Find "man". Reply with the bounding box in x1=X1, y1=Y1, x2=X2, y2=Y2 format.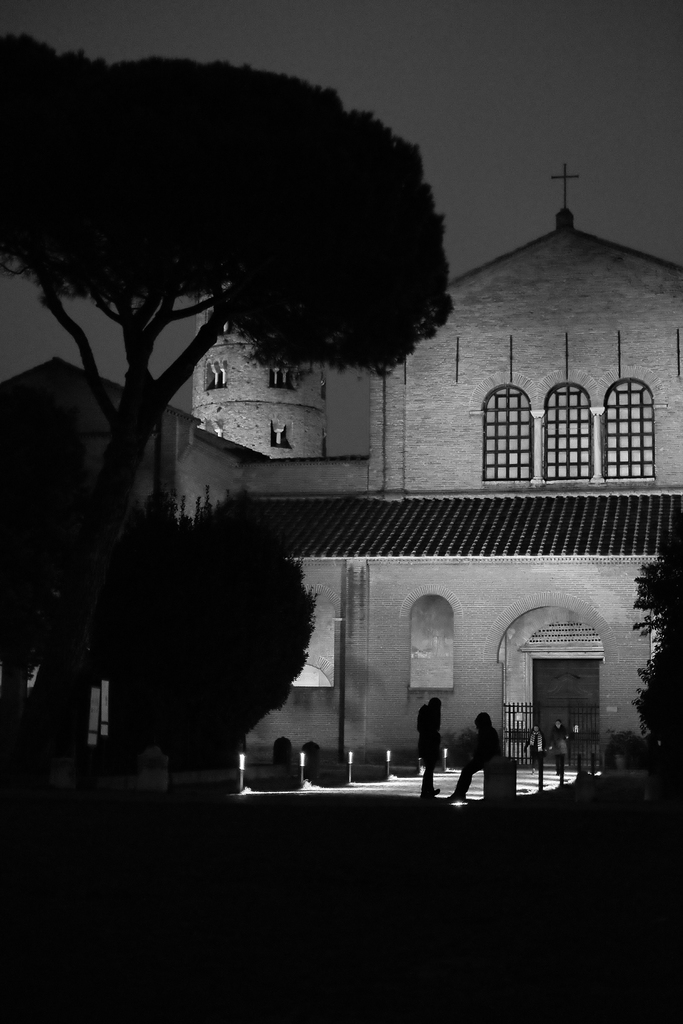
x1=433, y1=708, x2=498, y2=803.
